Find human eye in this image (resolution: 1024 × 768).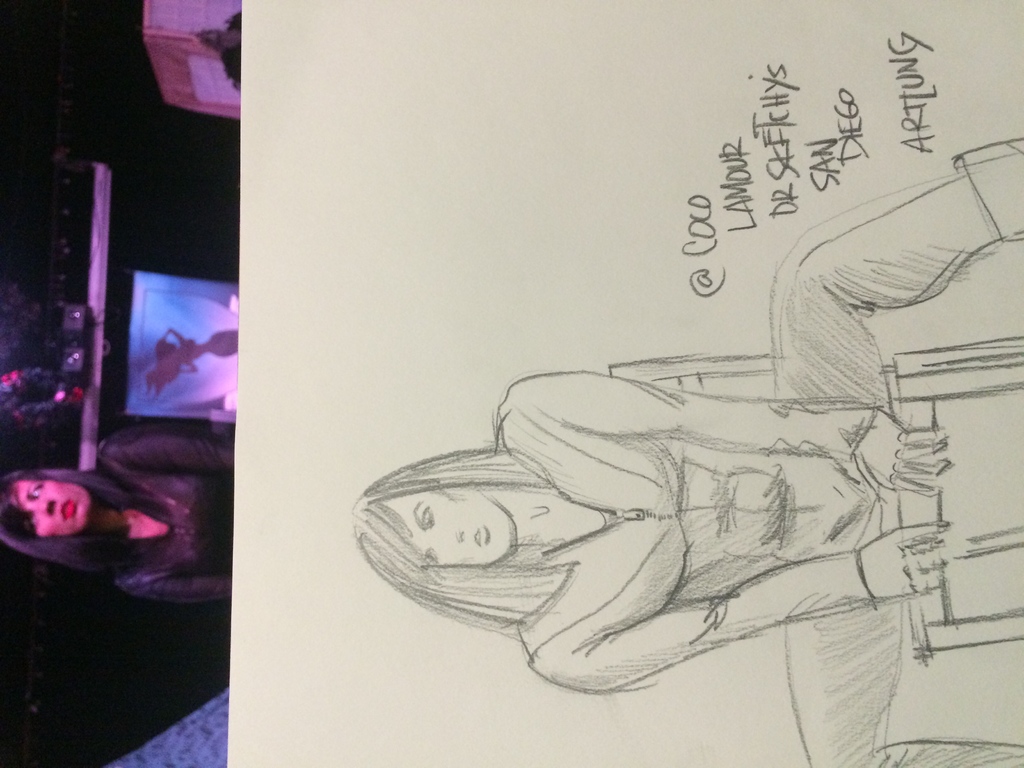
(22,513,36,537).
